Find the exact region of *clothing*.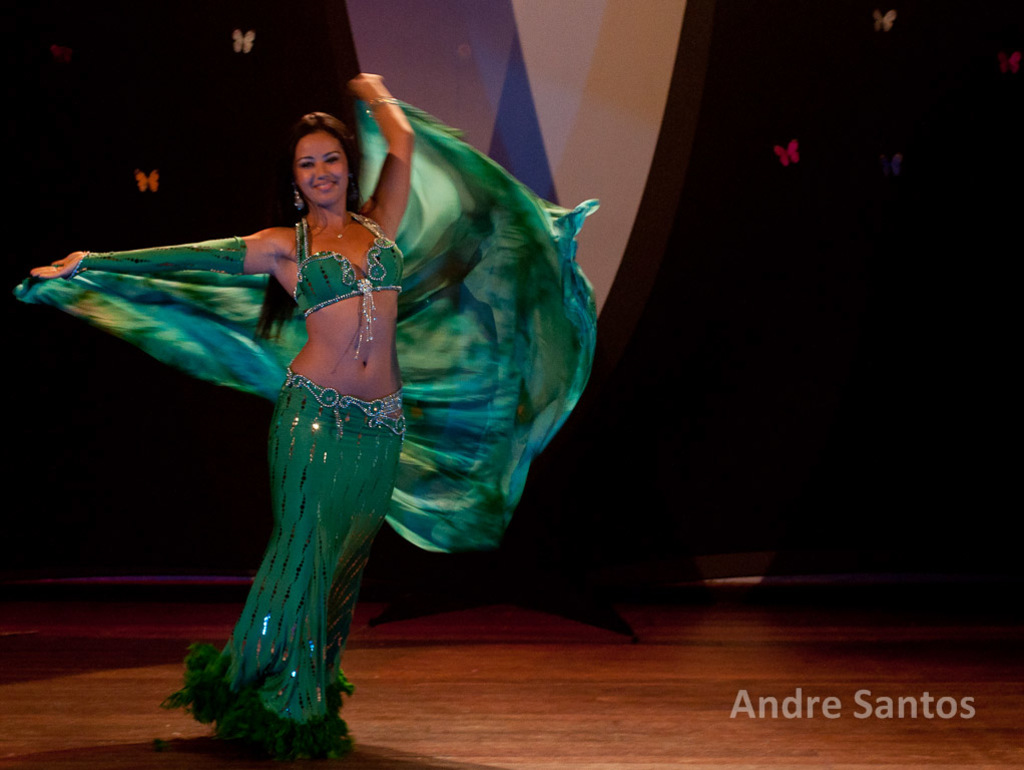
Exact region: 8, 94, 598, 769.
